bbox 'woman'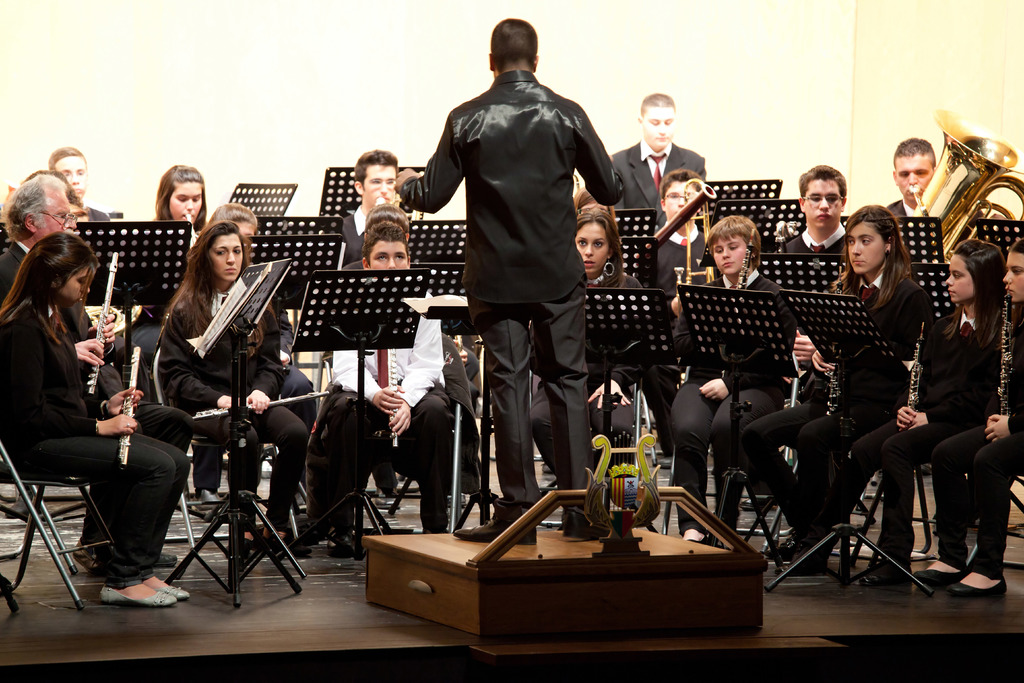
rect(163, 220, 312, 558)
